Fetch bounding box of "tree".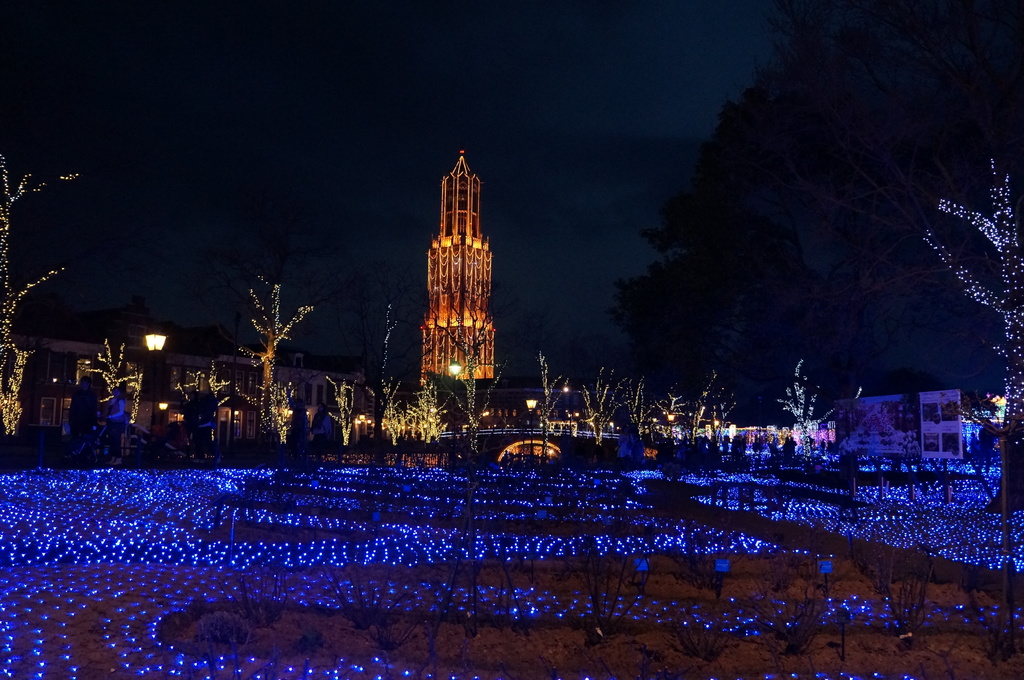
Bbox: (x1=385, y1=255, x2=535, y2=459).
